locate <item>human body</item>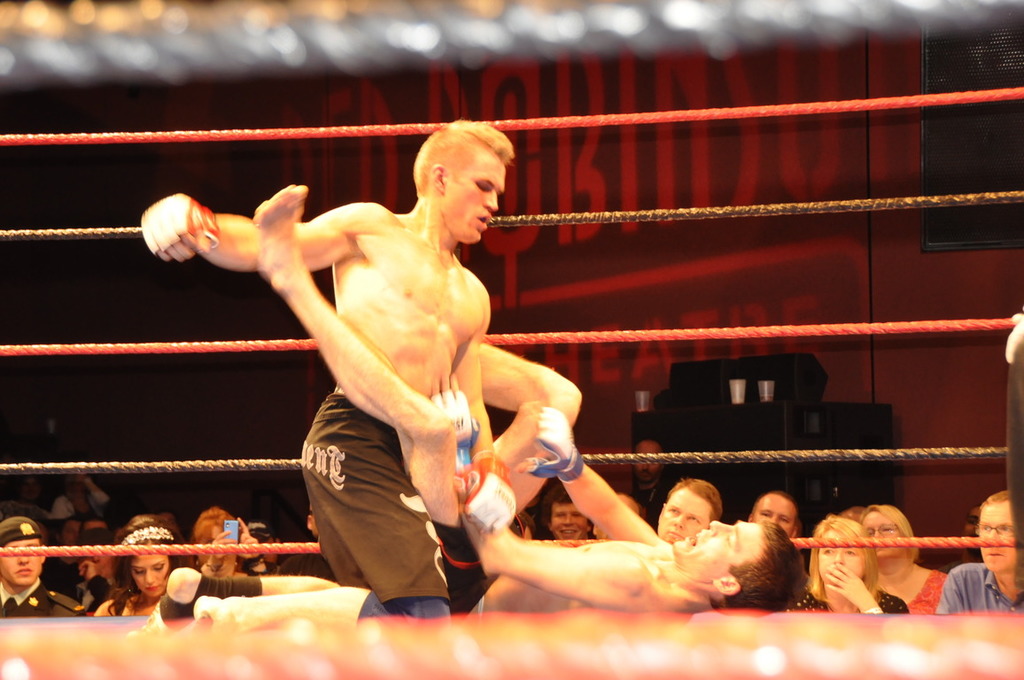
bbox=[97, 525, 190, 616]
